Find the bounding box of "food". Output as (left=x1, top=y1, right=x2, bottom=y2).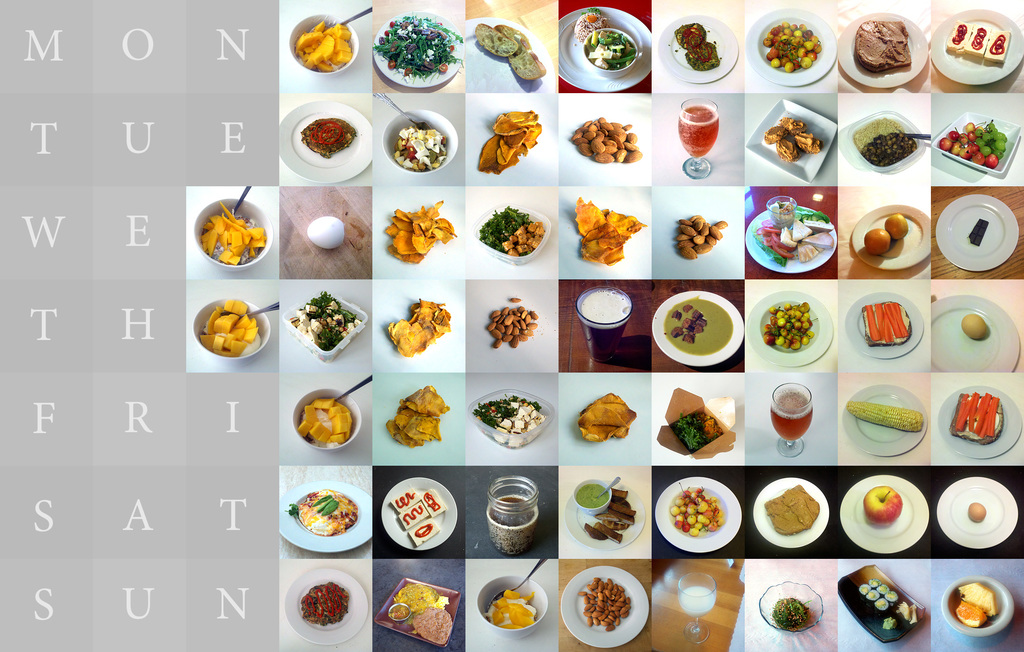
(left=406, top=513, right=442, bottom=545).
